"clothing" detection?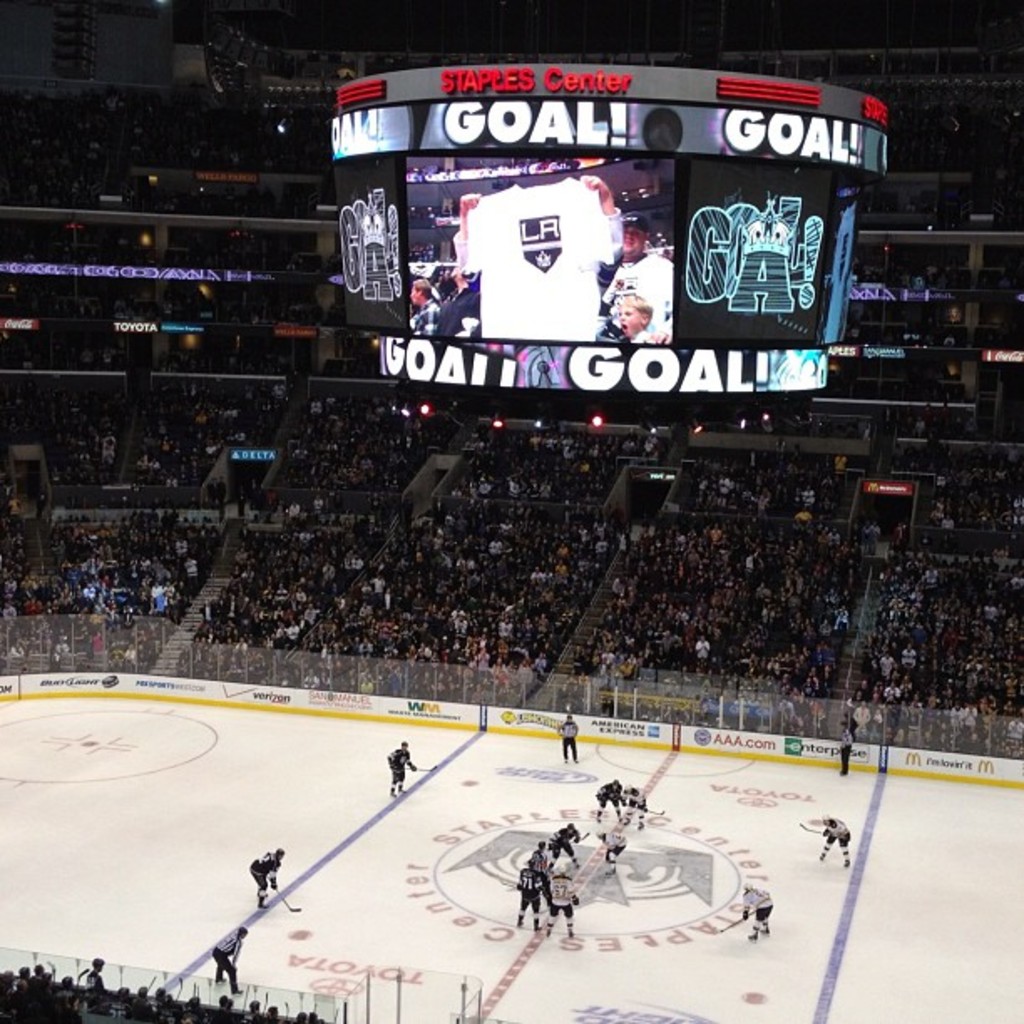
626:783:644:827
